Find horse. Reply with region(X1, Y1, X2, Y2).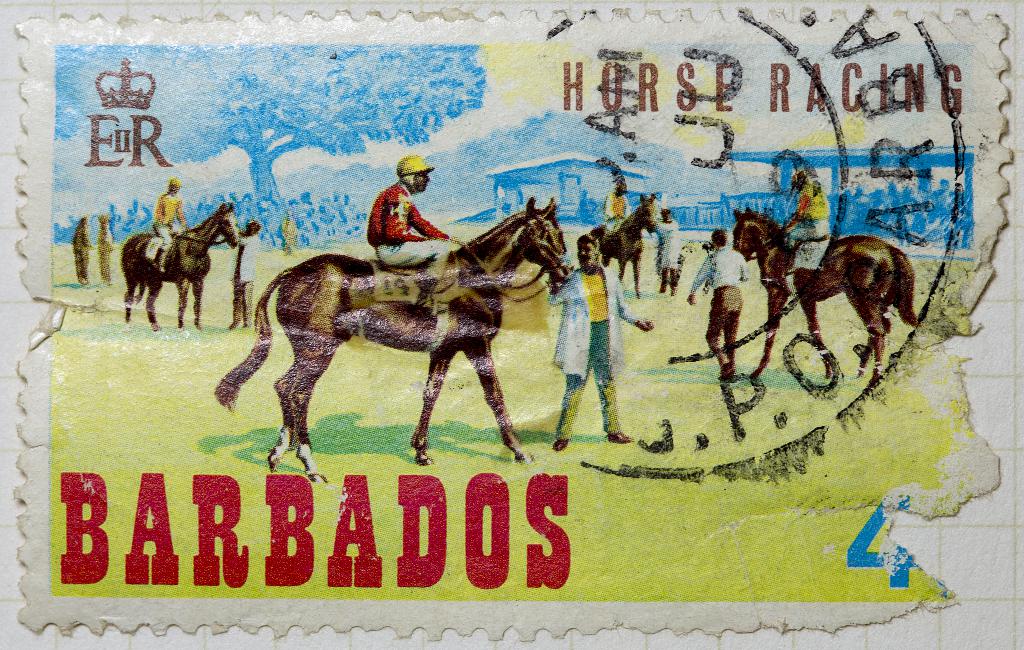
region(216, 194, 573, 481).
